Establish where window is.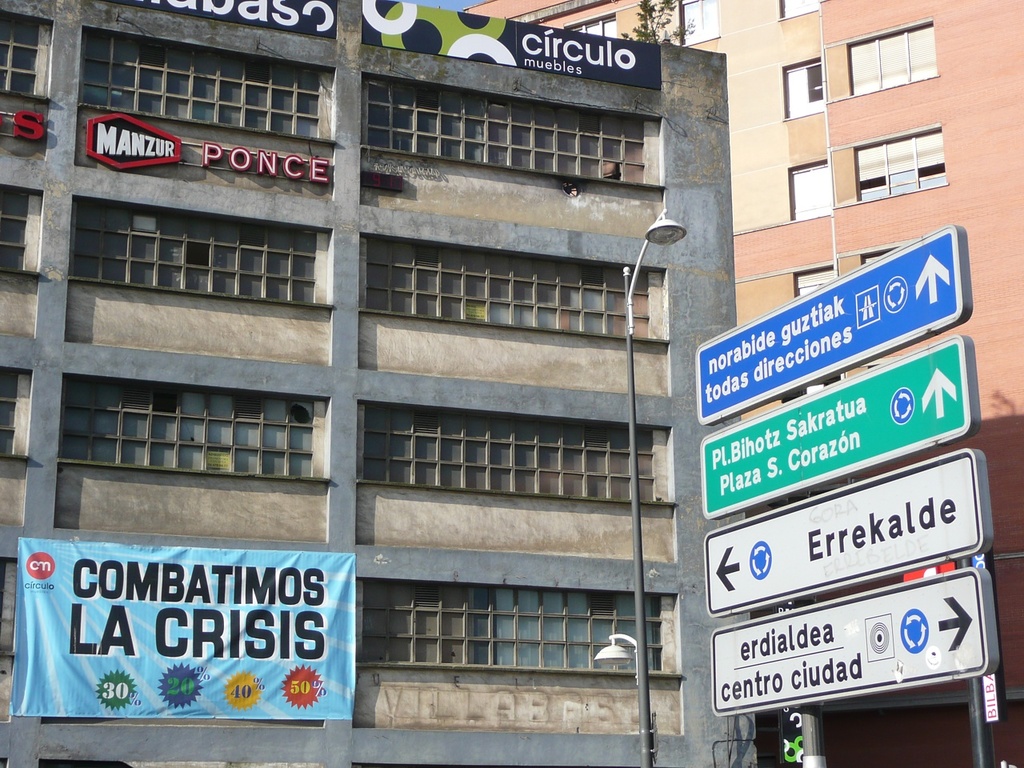
Established at BBox(854, 126, 951, 202).
